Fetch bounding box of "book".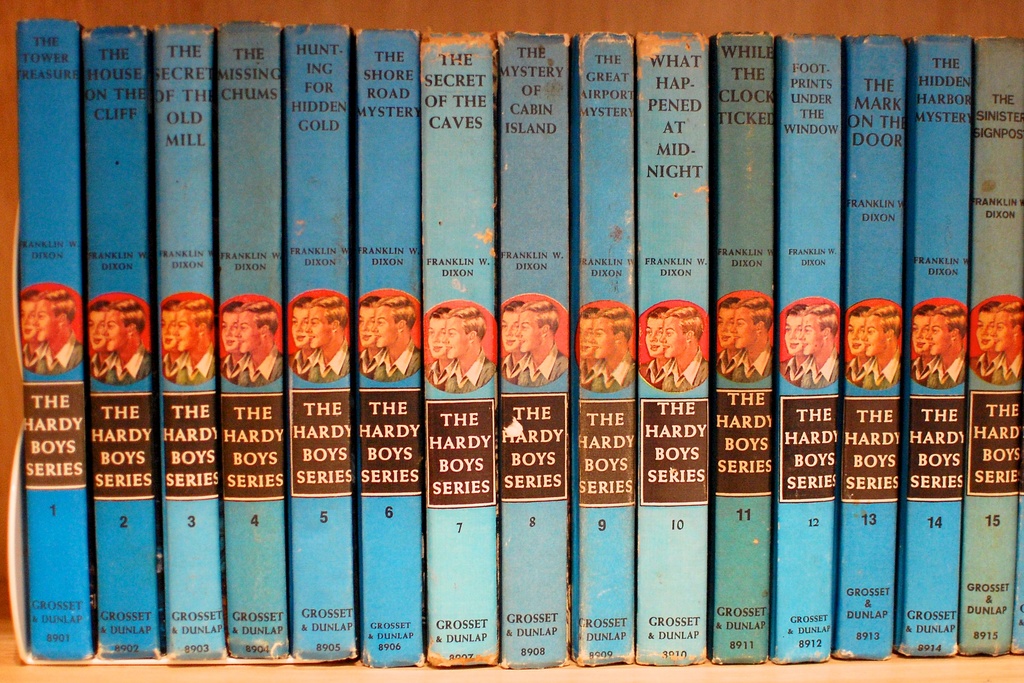
Bbox: pyautogui.locateOnScreen(715, 31, 780, 667).
